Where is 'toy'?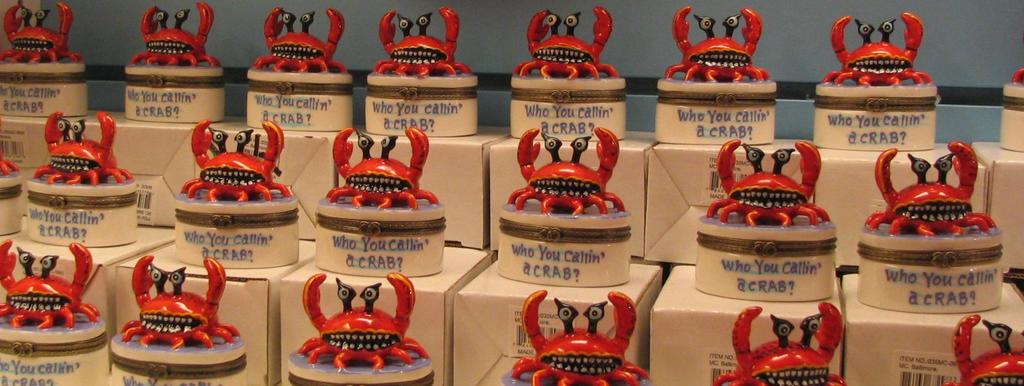
region(111, 261, 244, 355).
